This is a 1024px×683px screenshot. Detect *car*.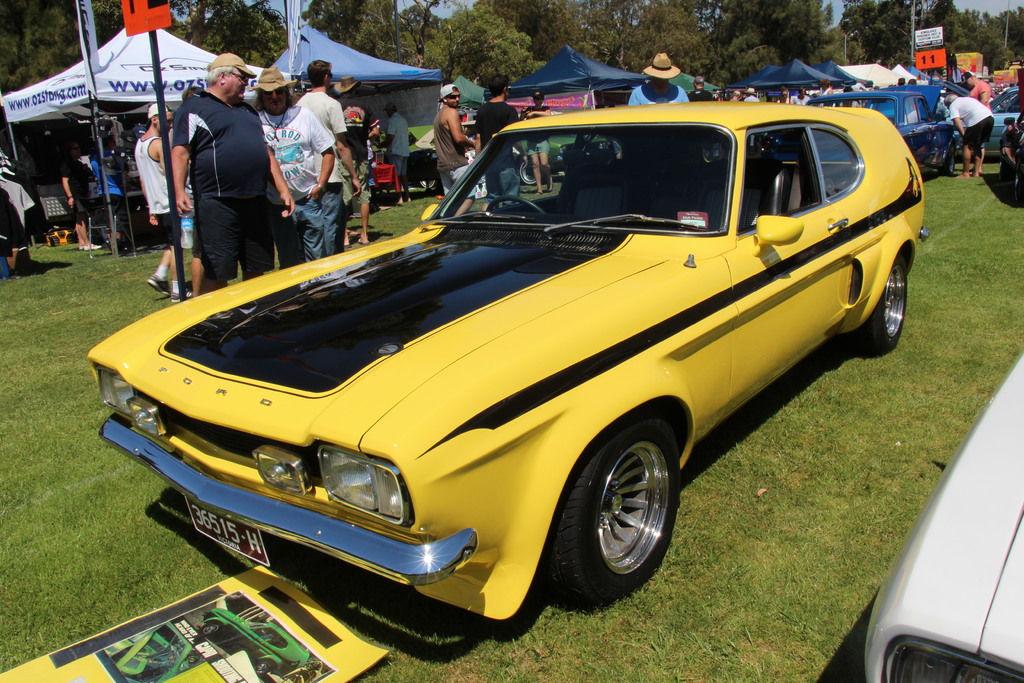
66,99,959,629.
